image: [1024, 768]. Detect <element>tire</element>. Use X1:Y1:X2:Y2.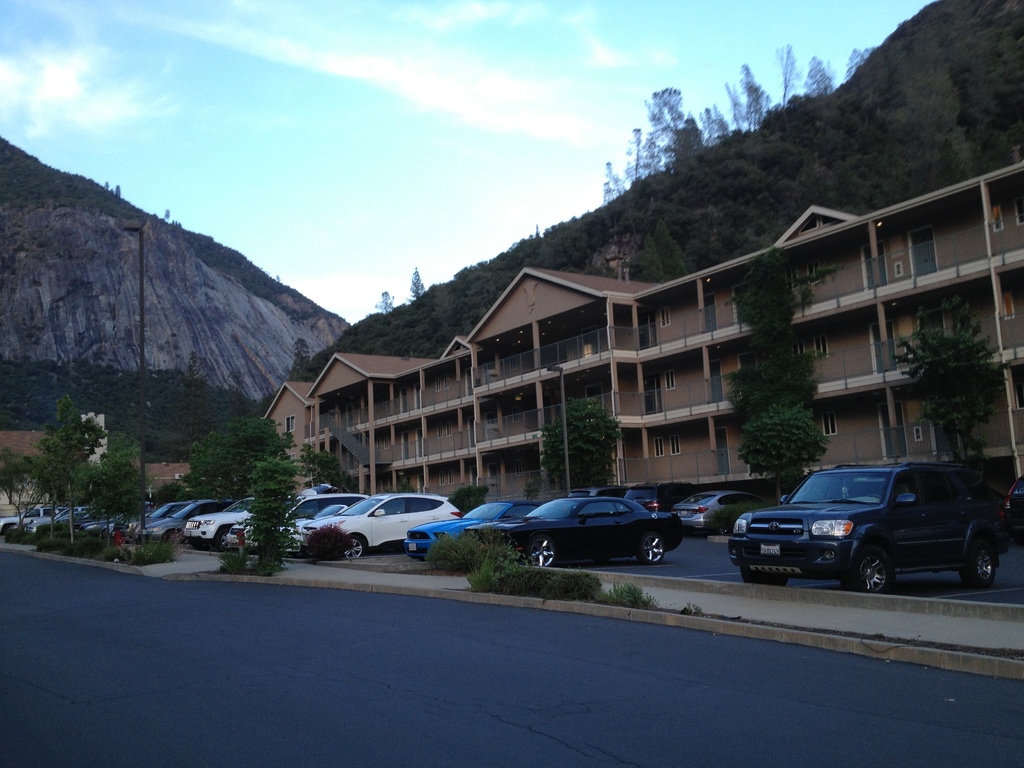
527:536:554:567.
